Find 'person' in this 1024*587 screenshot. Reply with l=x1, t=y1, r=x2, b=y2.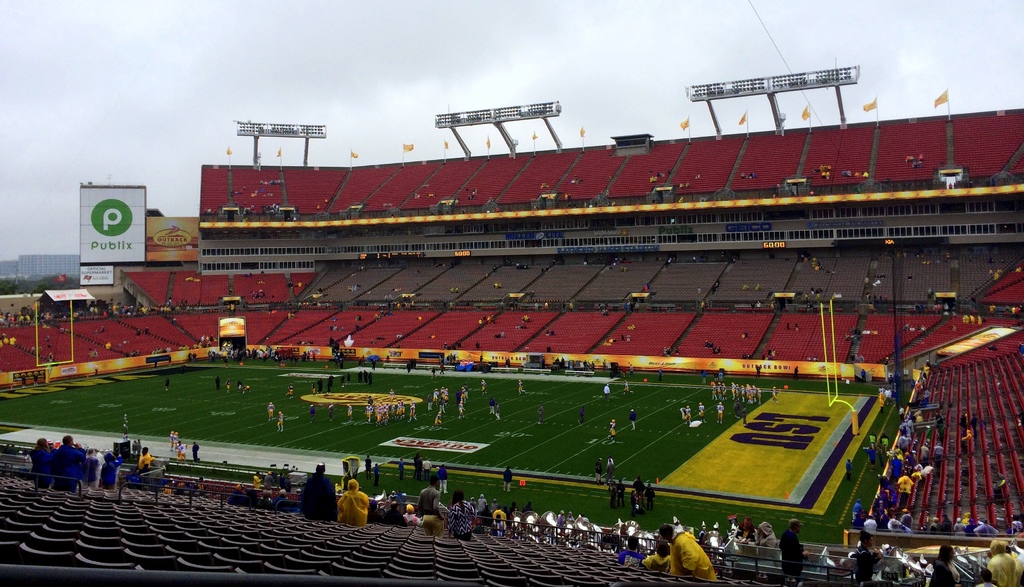
l=362, t=360, r=364, b=363.
